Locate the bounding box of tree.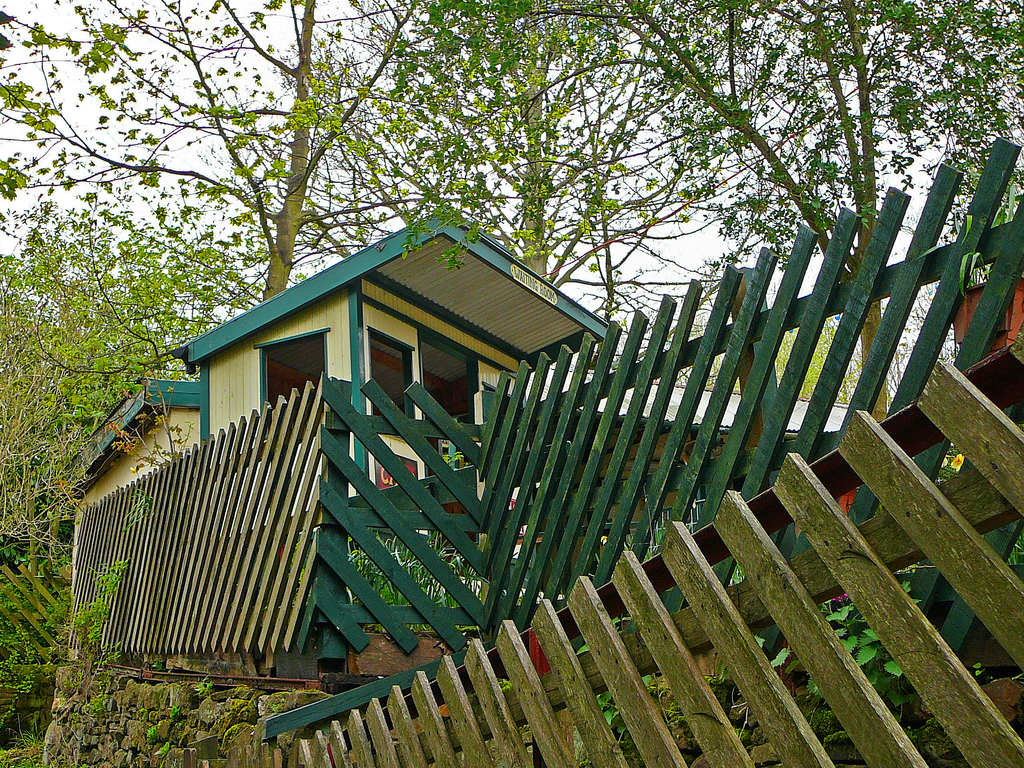
Bounding box: (0,173,284,730).
